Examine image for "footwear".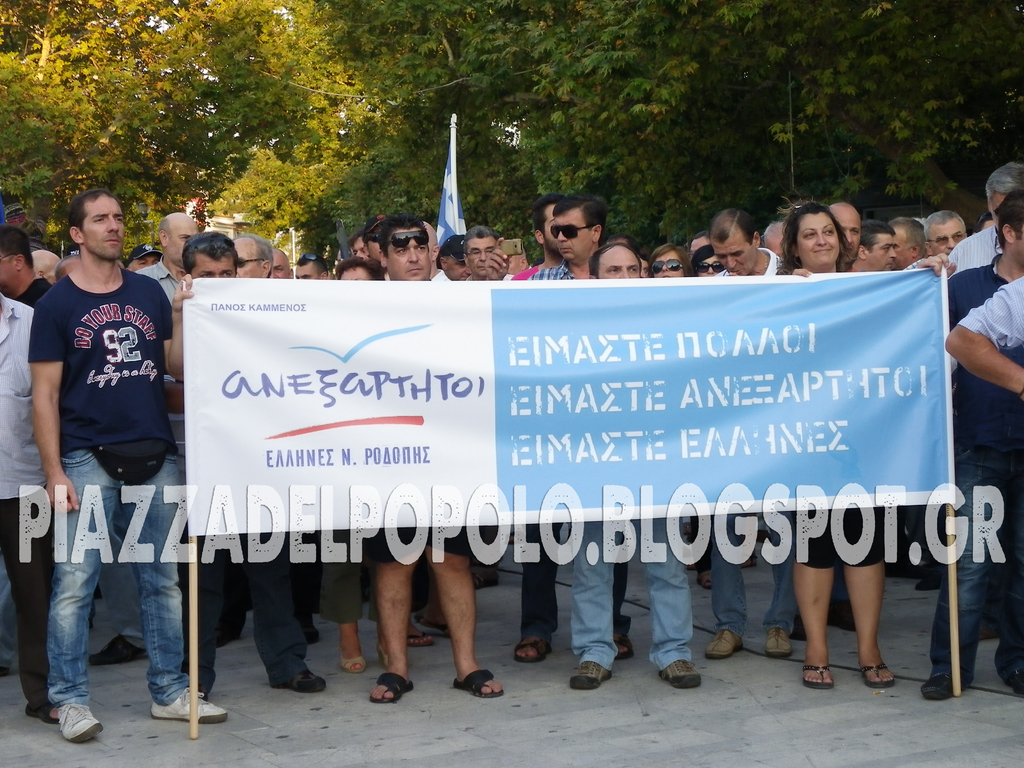
Examination result: 520/639/545/663.
